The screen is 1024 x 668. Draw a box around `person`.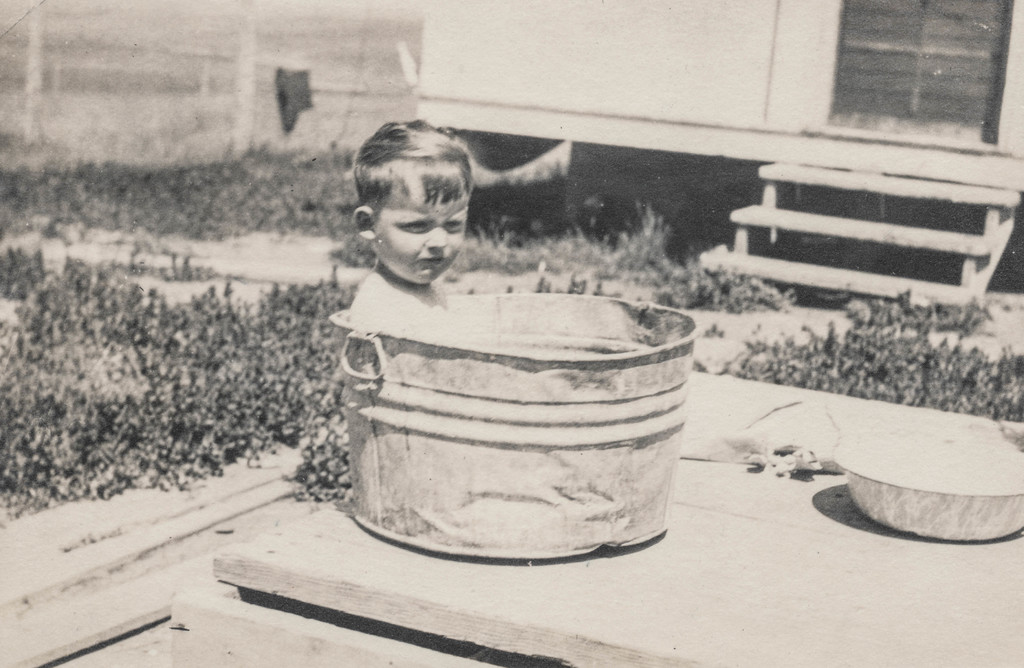
<bbox>351, 111, 490, 348</bbox>.
